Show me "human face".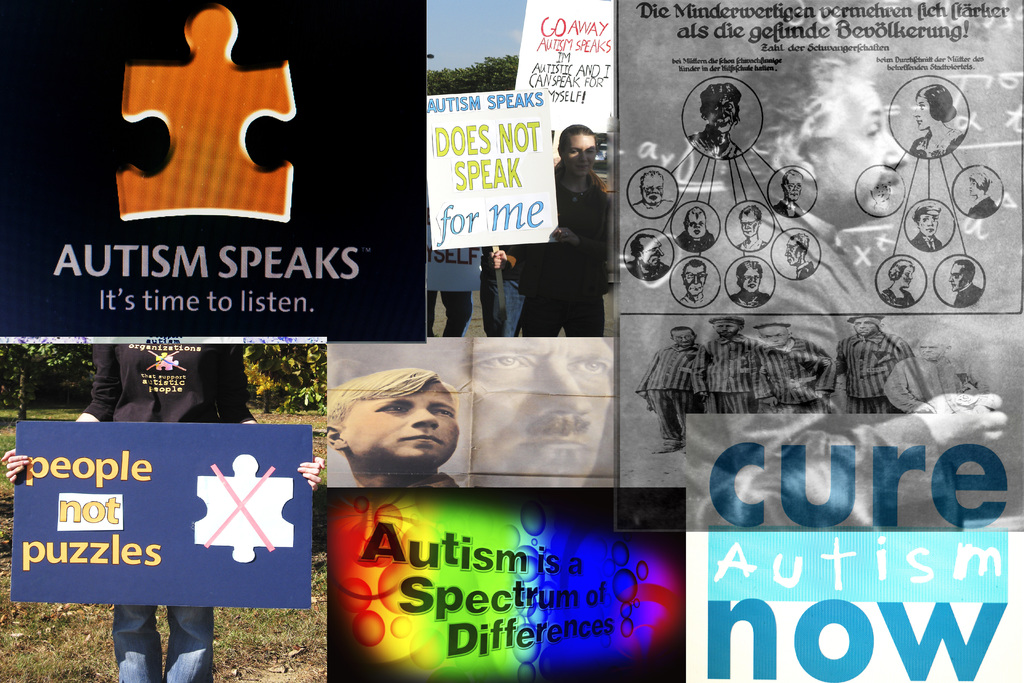
"human face" is here: box(947, 263, 965, 292).
